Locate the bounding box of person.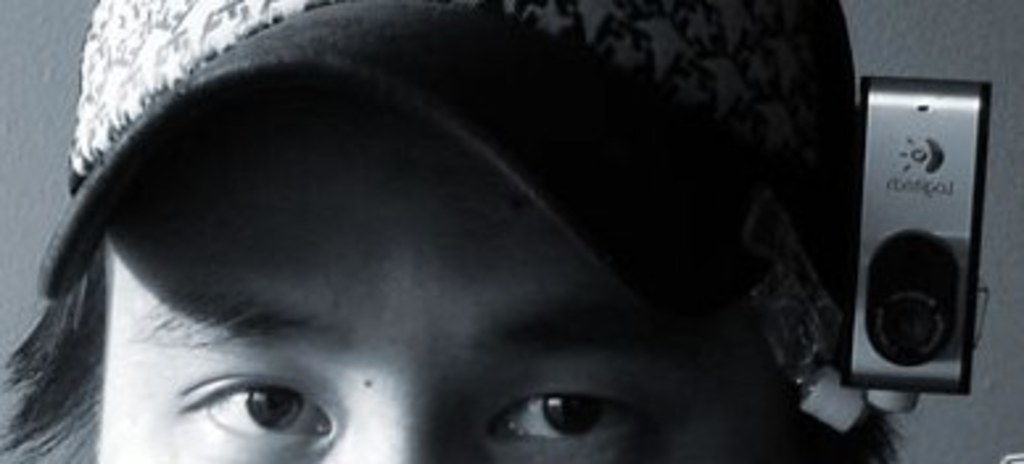
Bounding box: detection(0, 0, 911, 461).
